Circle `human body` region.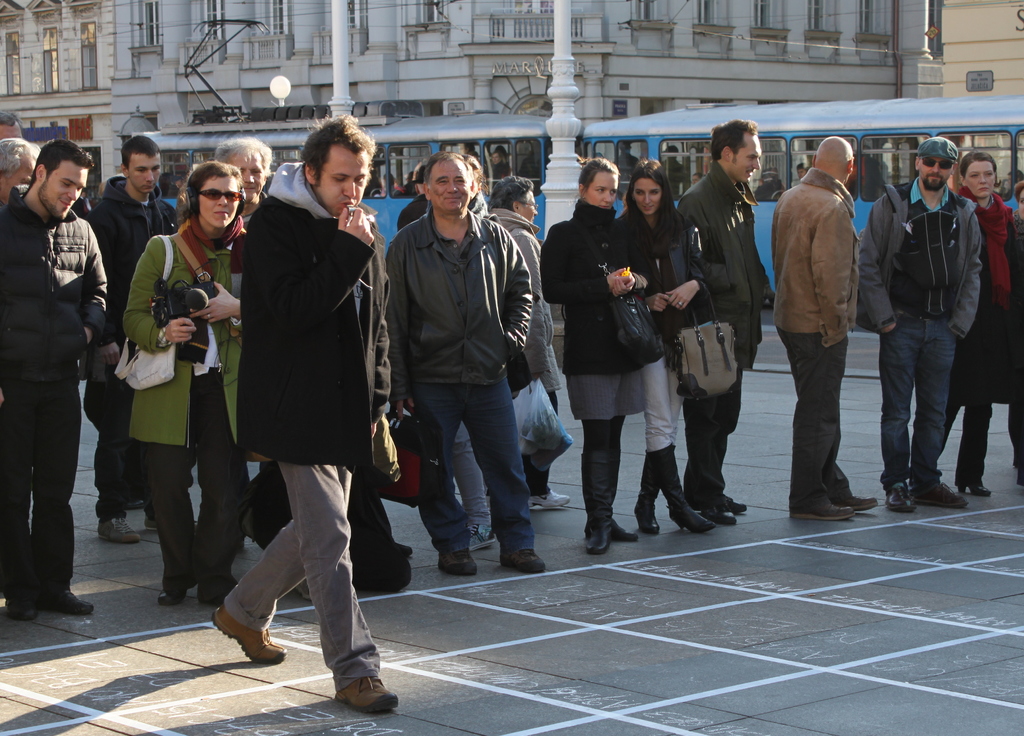
Region: 851:131:984:513.
